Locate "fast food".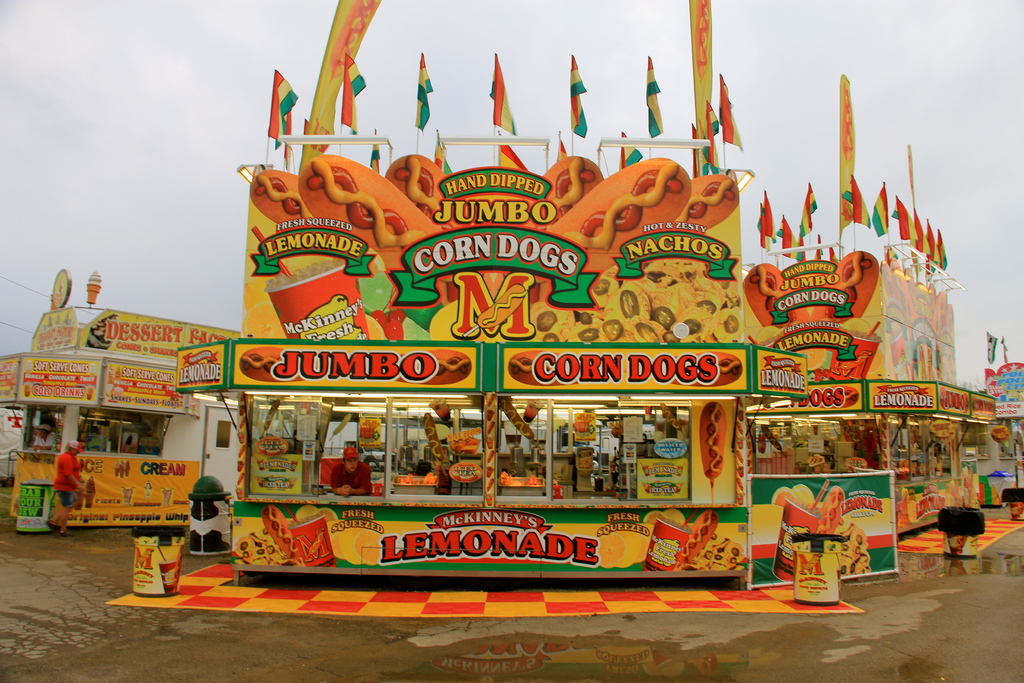
Bounding box: BBox(240, 529, 284, 568).
